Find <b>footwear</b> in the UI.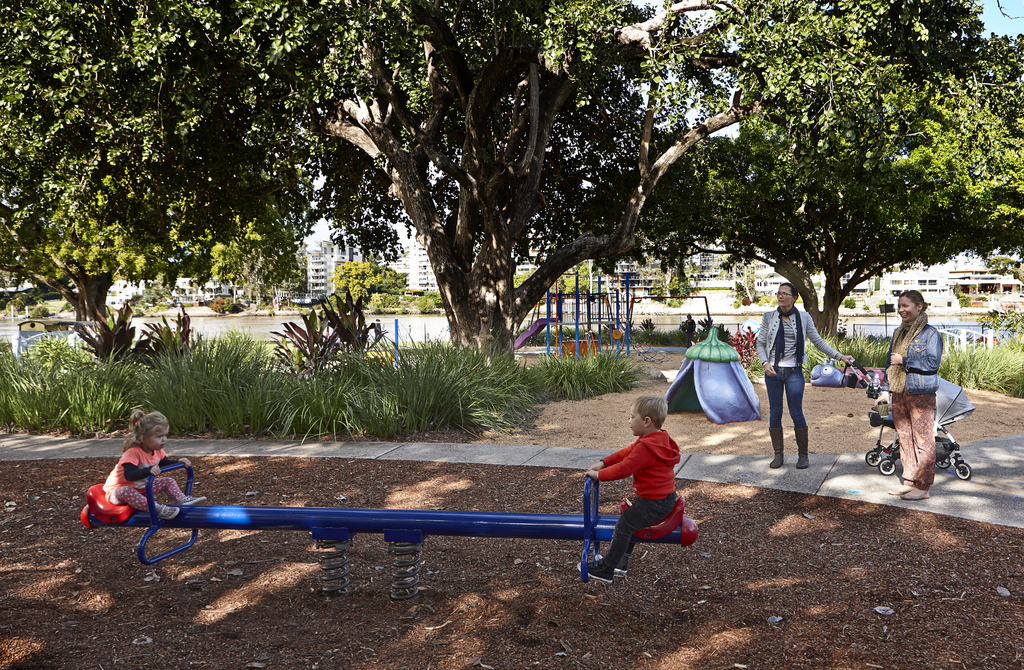
UI element at bbox=[769, 429, 783, 468].
